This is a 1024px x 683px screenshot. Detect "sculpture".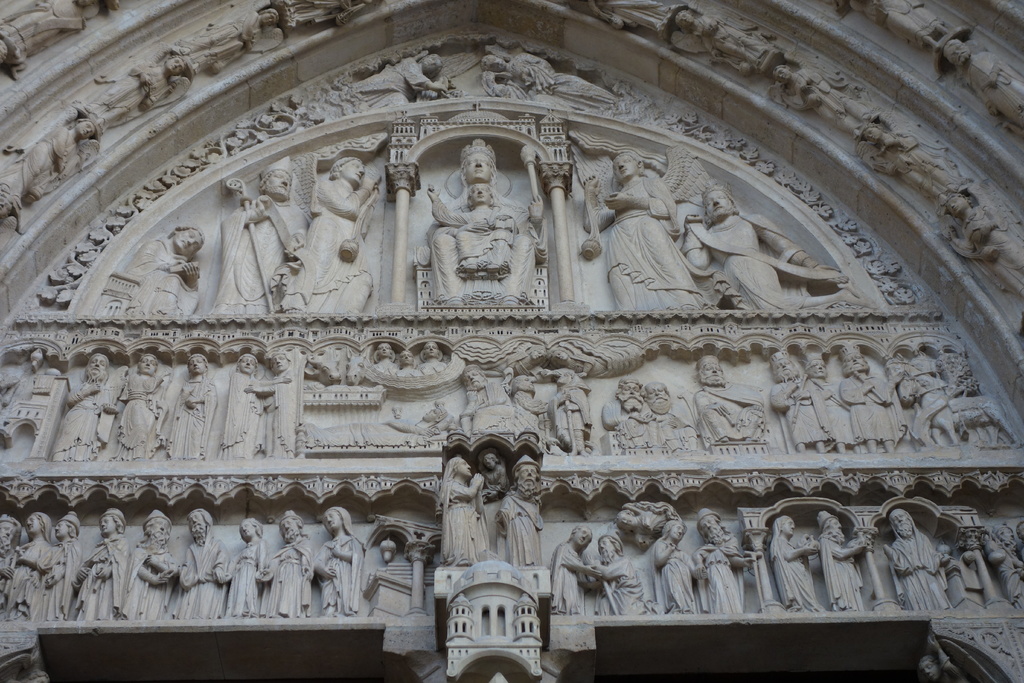
bbox=[218, 350, 289, 463].
